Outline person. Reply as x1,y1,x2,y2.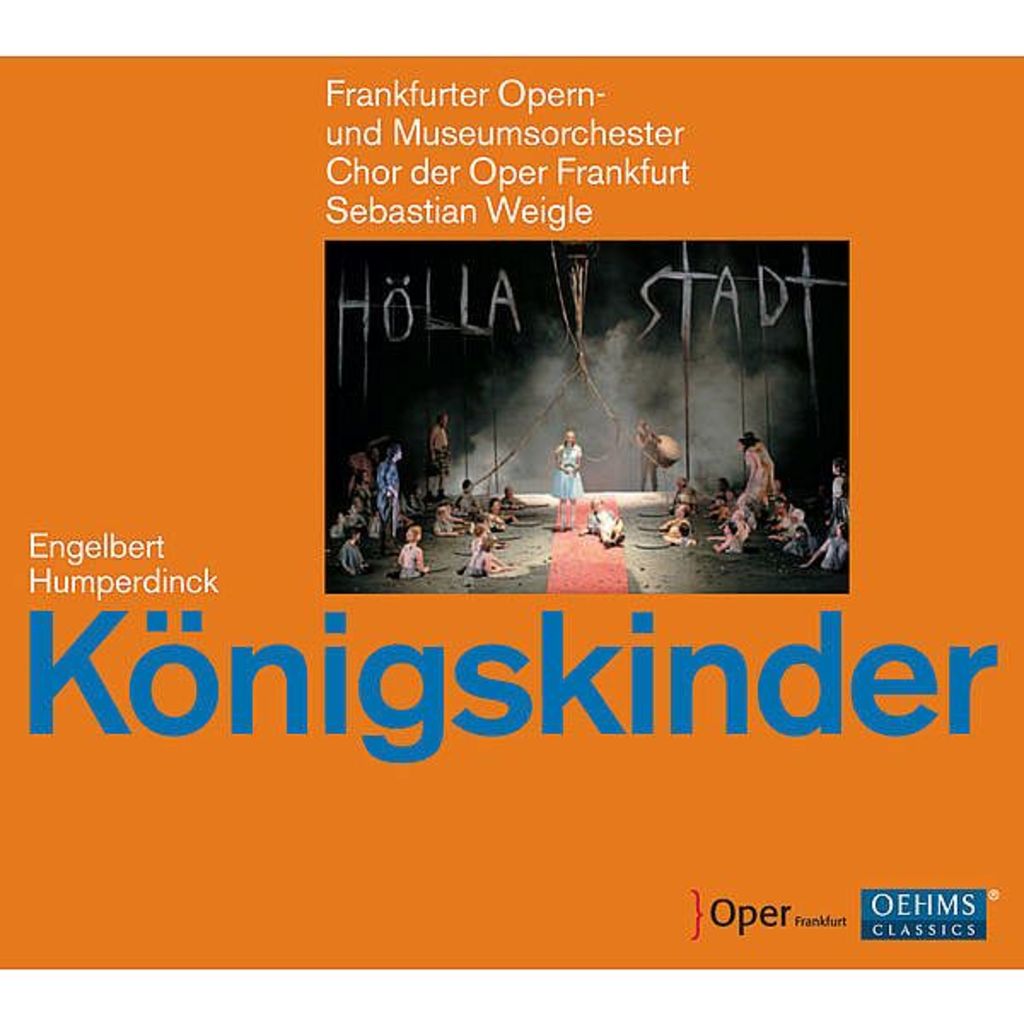
367,442,389,502.
